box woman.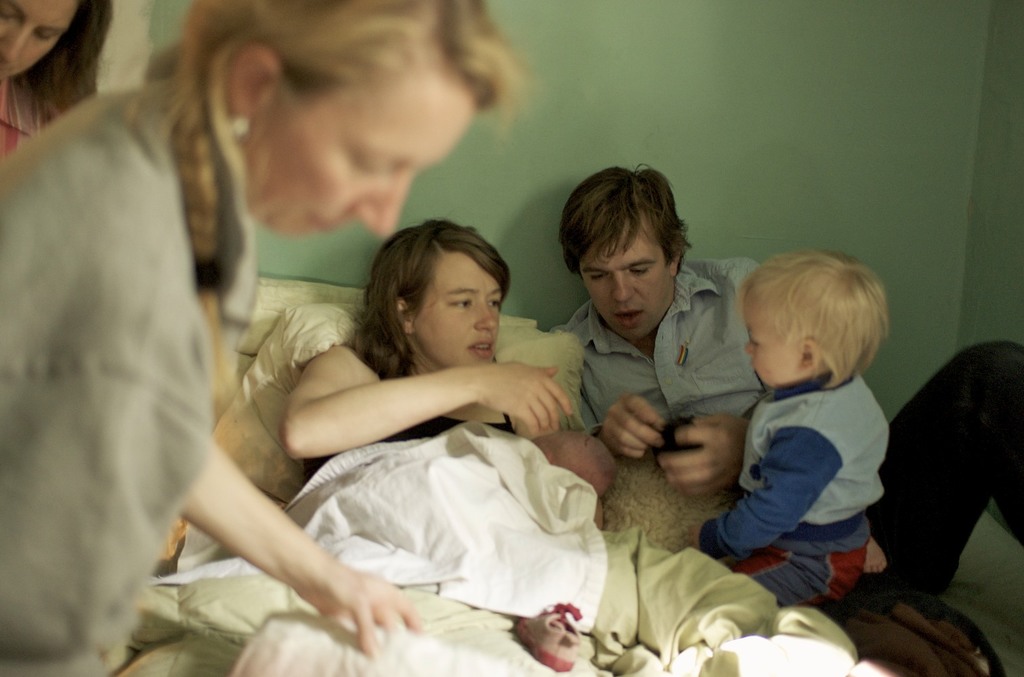
crop(275, 211, 560, 495).
